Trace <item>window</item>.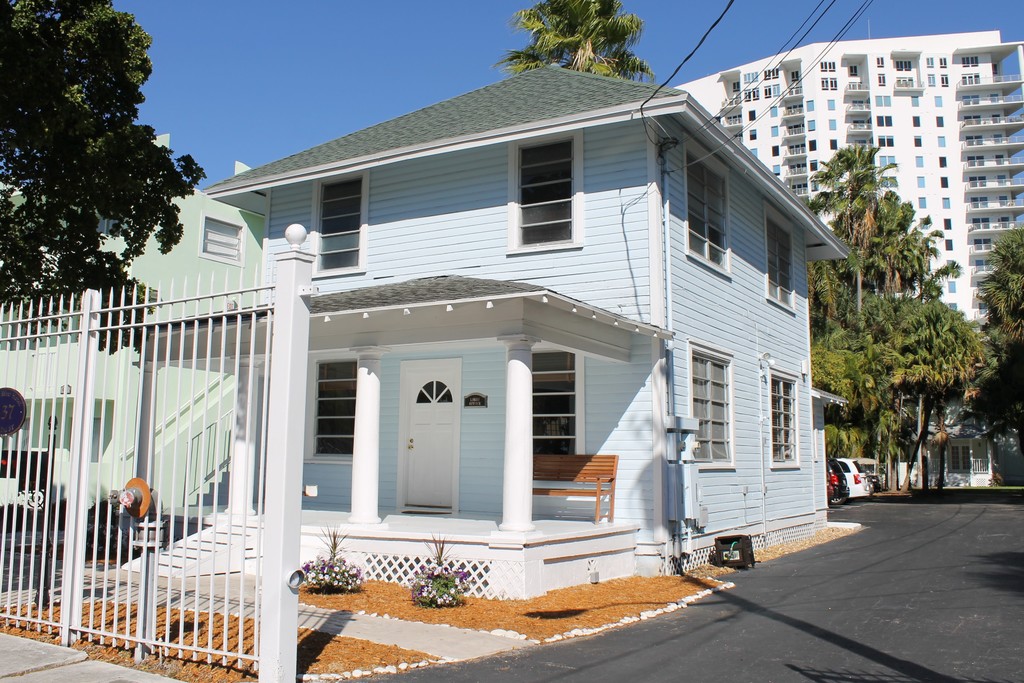
Traced to 874:93:891:104.
